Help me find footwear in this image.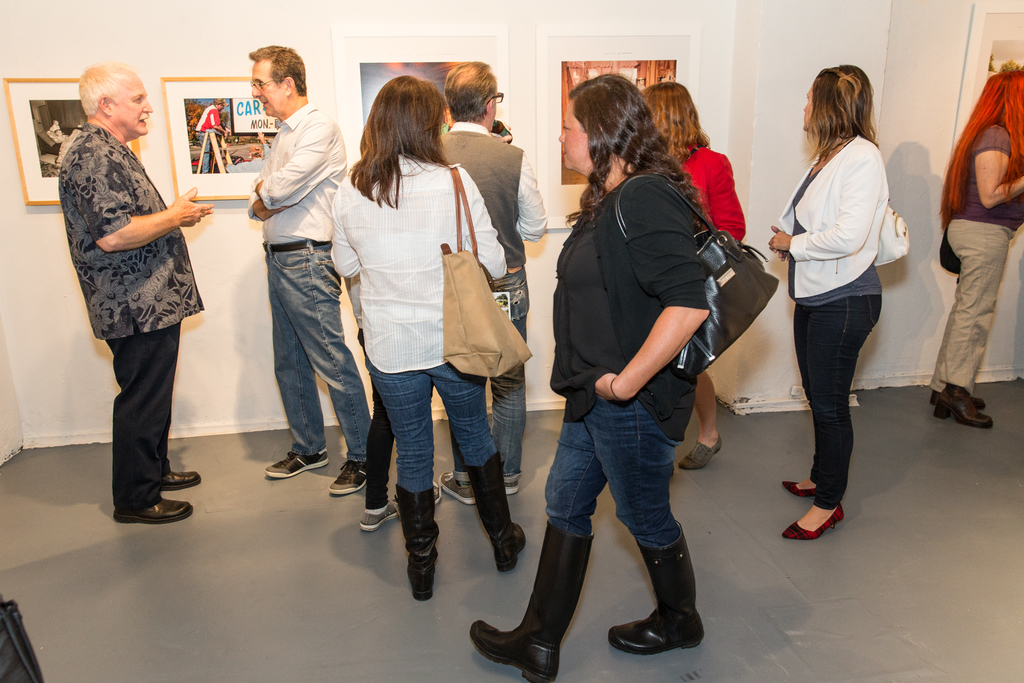
Found it: box(783, 502, 845, 537).
